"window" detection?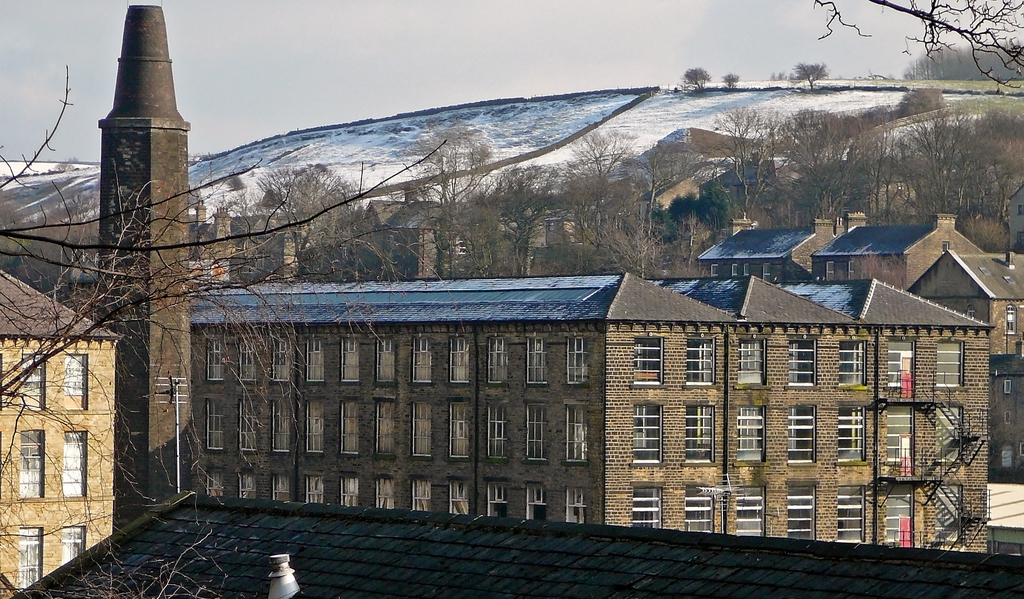
[left=19, top=427, right=38, bottom=499]
